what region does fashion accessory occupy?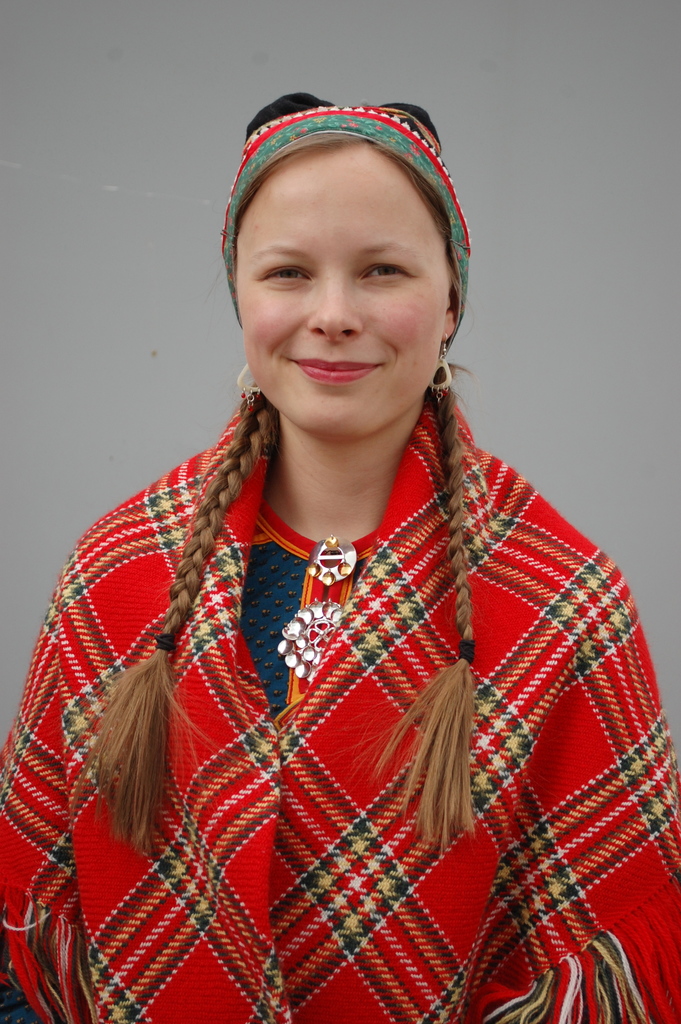
bbox(277, 537, 356, 685).
